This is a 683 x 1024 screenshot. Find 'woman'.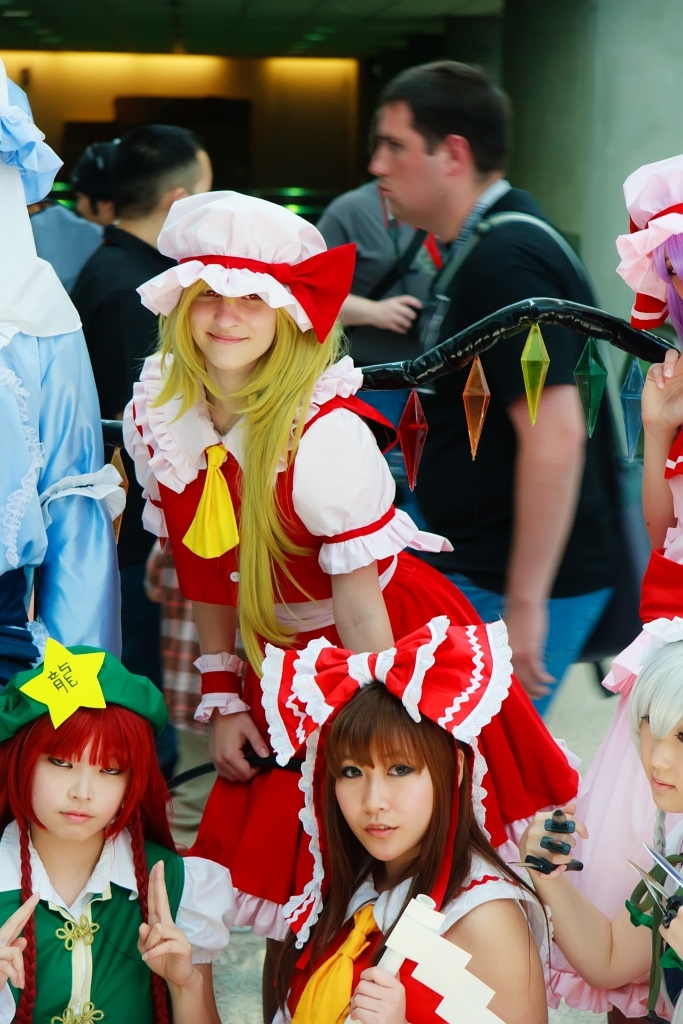
Bounding box: <box>264,695,566,1019</box>.
